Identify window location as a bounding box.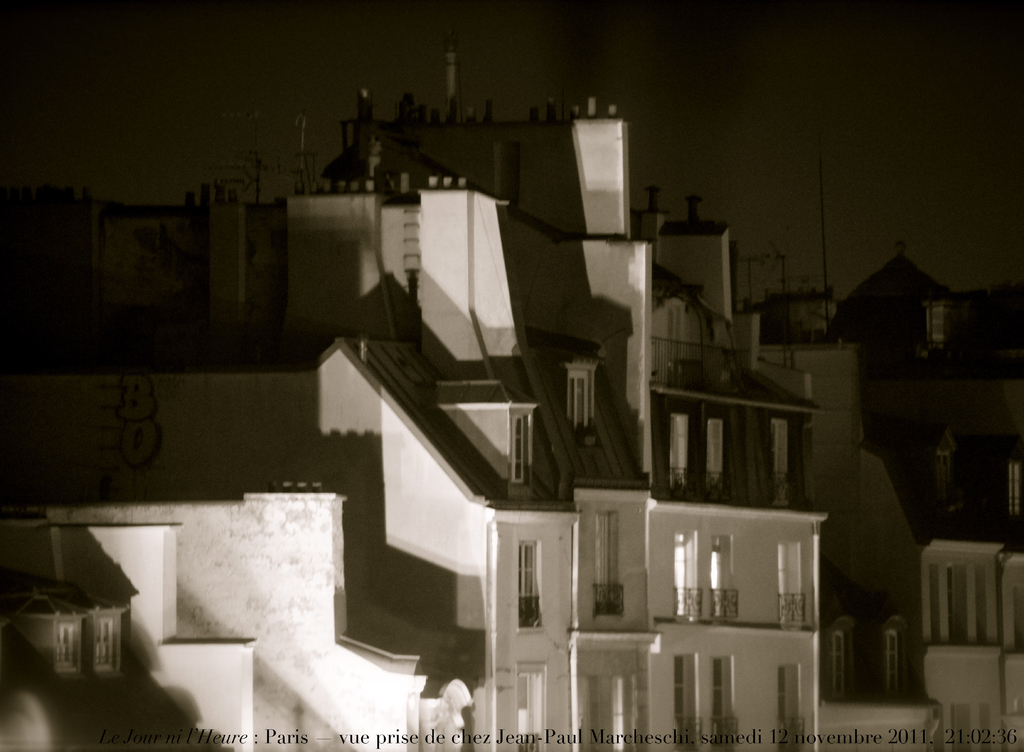
{"x1": 669, "y1": 305, "x2": 684, "y2": 363}.
